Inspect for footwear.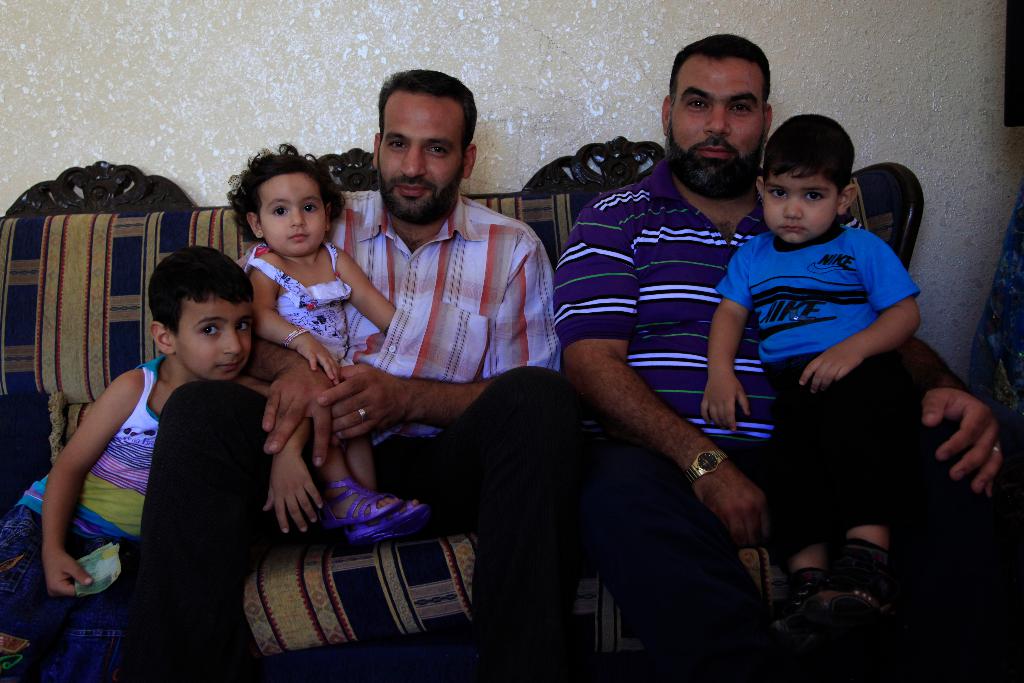
Inspection: region(313, 473, 401, 532).
